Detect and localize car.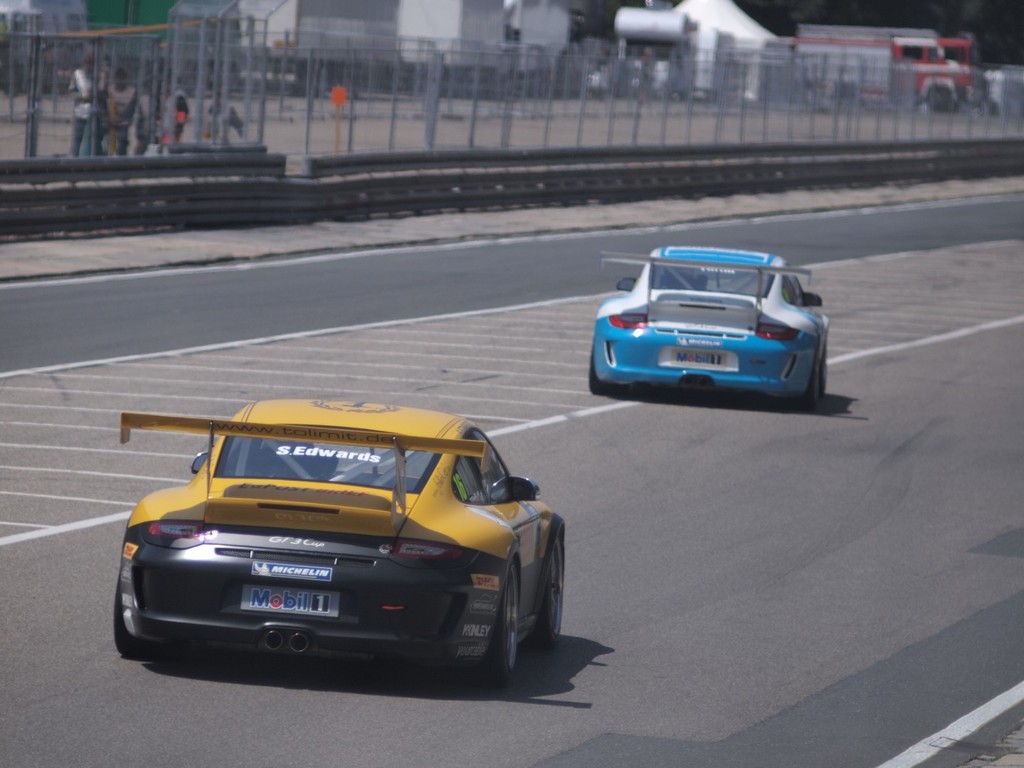
Localized at detection(585, 249, 836, 407).
